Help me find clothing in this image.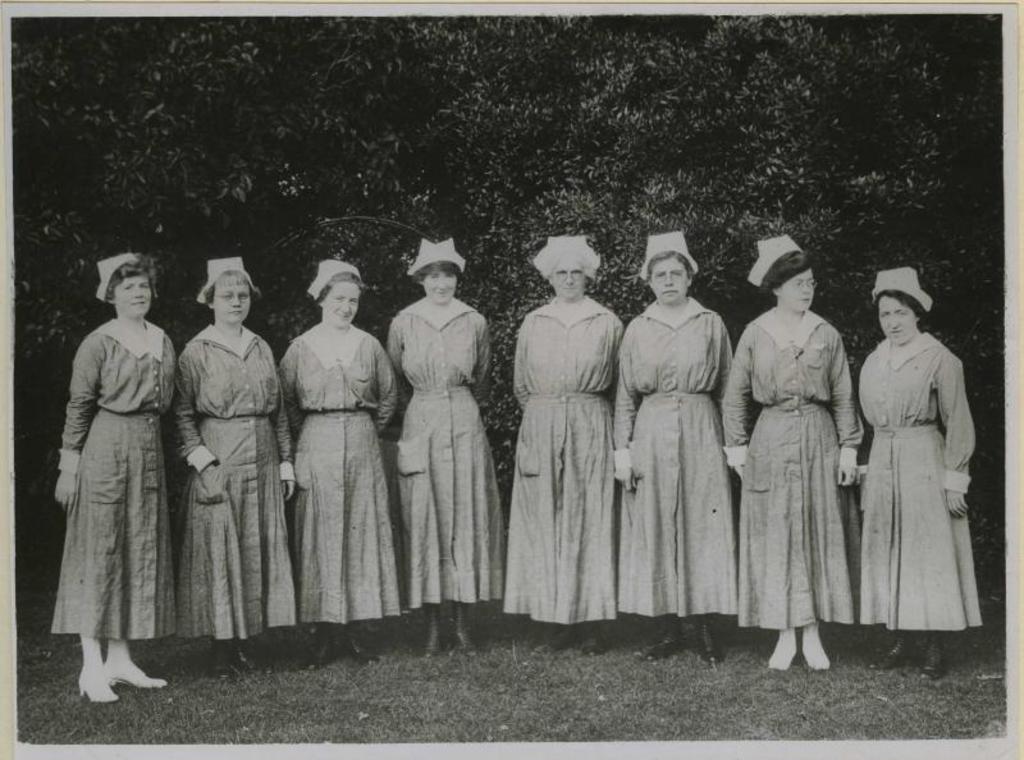
Found it: rect(718, 312, 867, 631).
